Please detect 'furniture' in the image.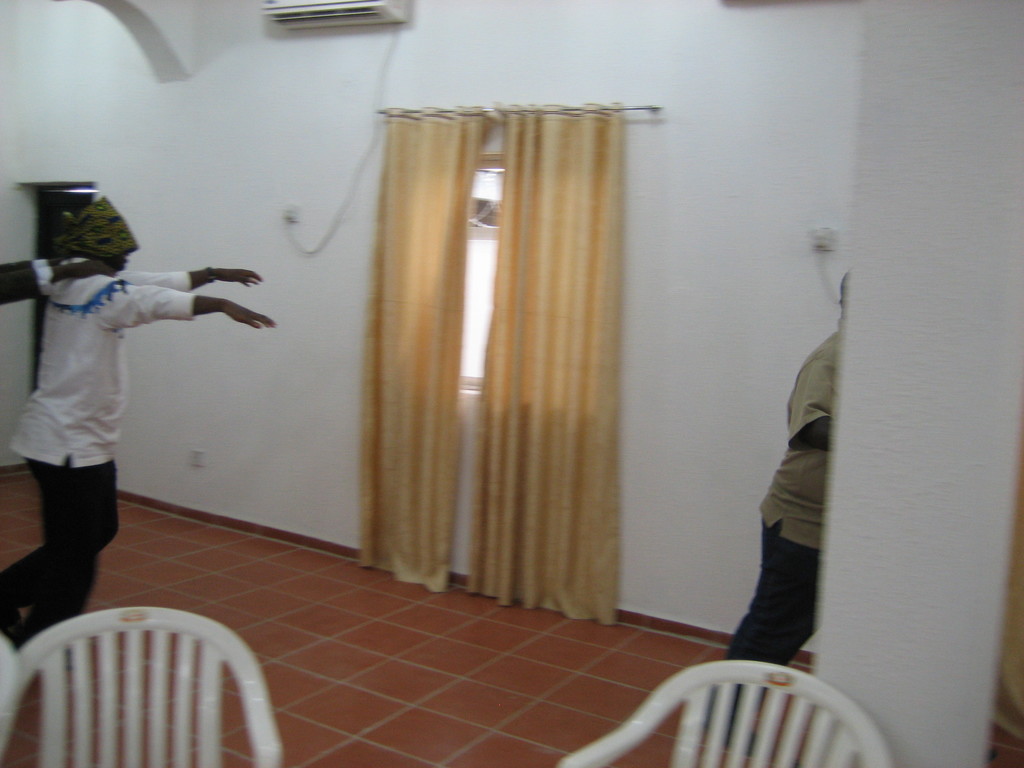
locate(557, 658, 892, 767).
